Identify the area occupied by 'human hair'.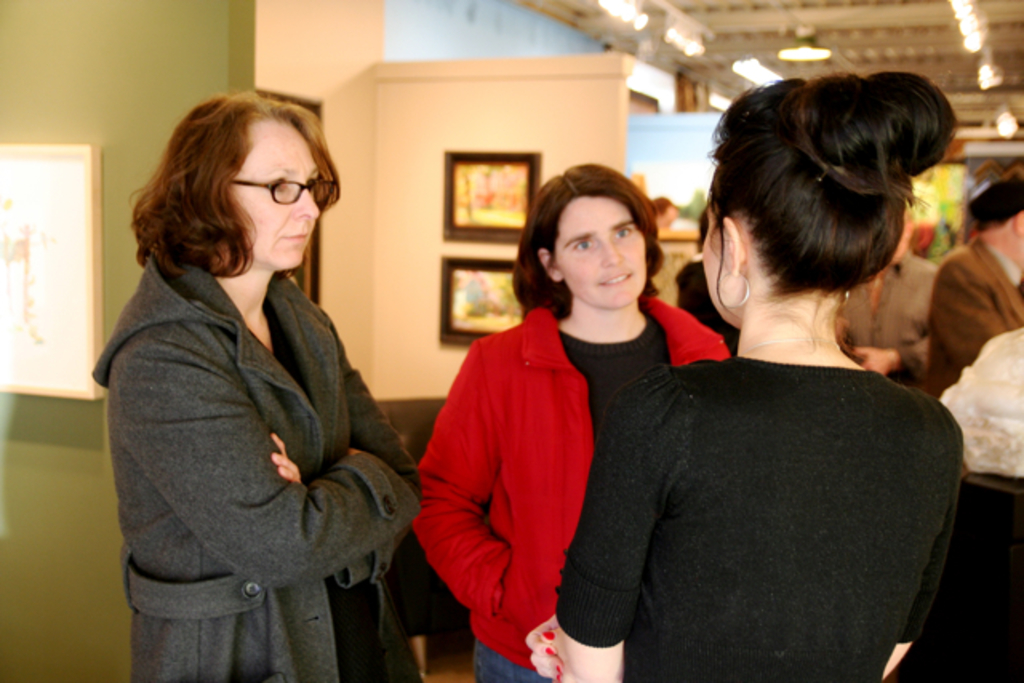
Area: left=510, top=166, right=664, bottom=318.
